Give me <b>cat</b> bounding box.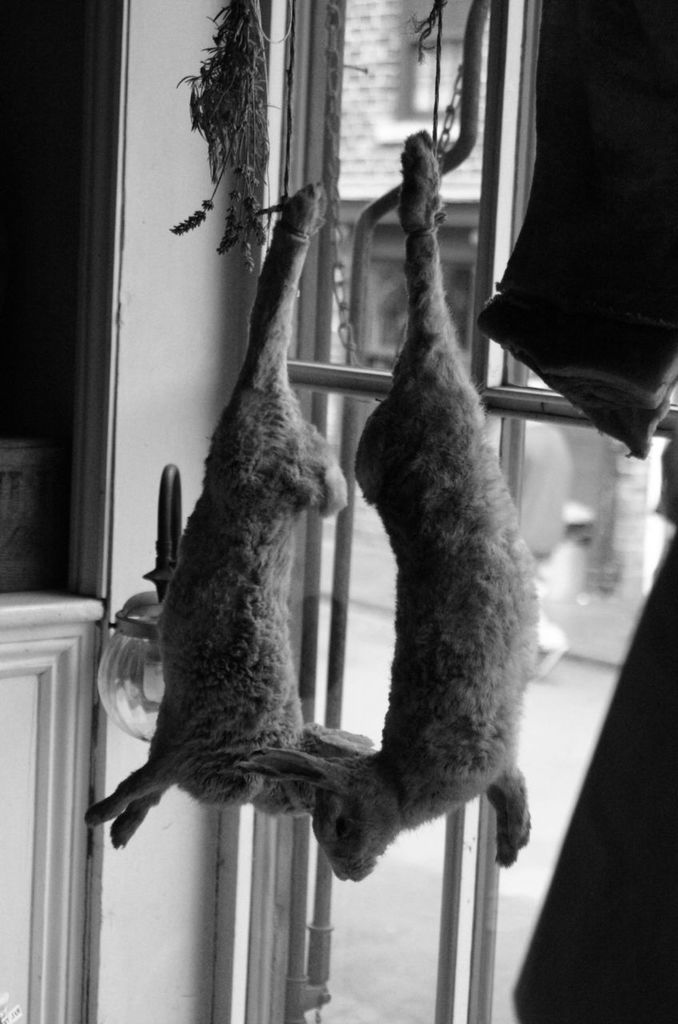
74:186:373:848.
